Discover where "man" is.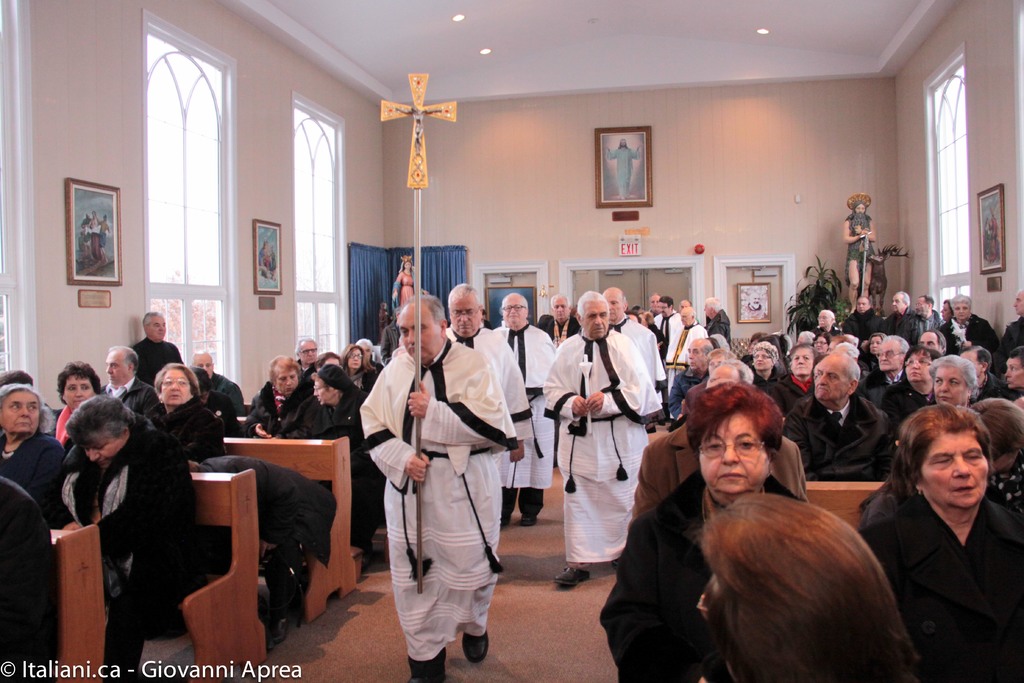
Discovered at BBox(191, 345, 243, 423).
